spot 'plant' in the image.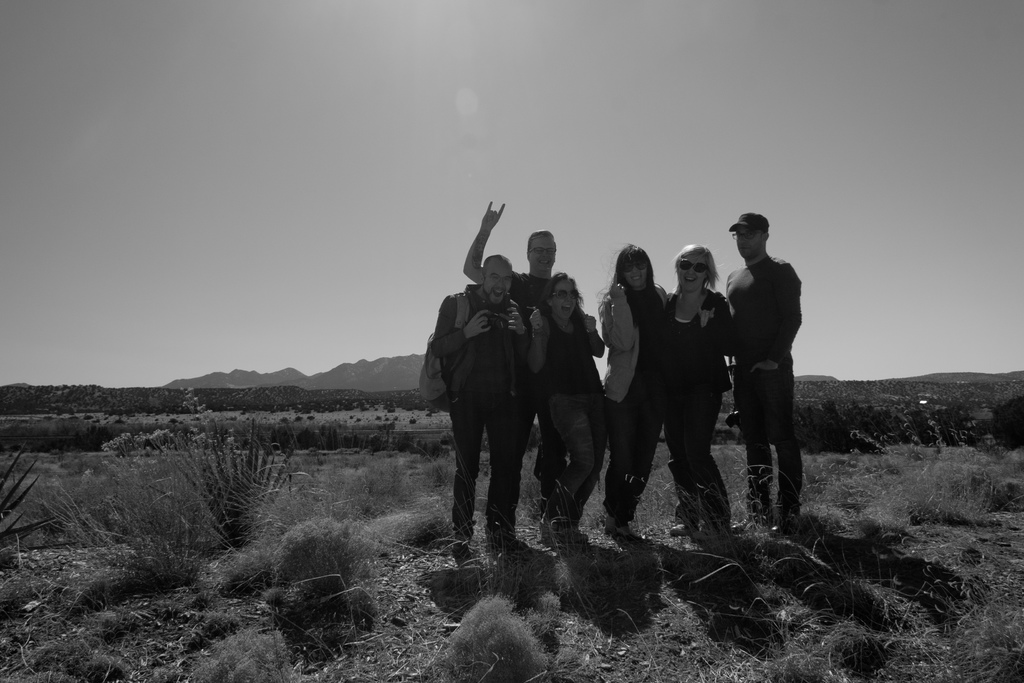
'plant' found at (left=50, top=643, right=134, bottom=682).
